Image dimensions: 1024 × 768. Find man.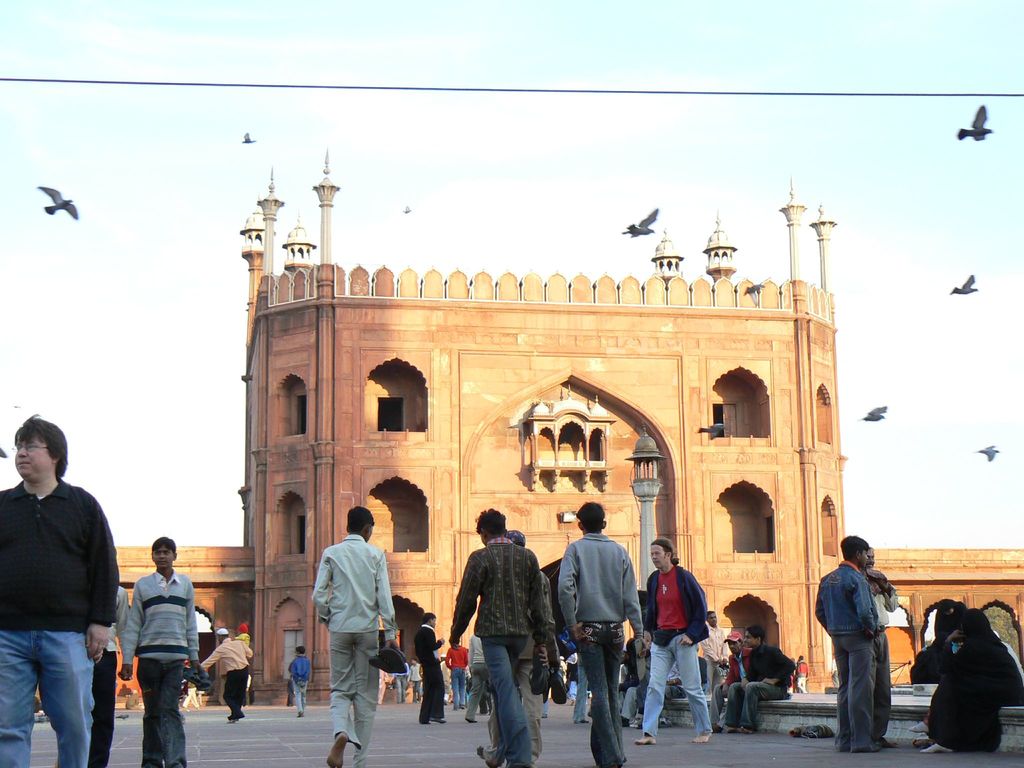
rect(557, 654, 567, 688).
